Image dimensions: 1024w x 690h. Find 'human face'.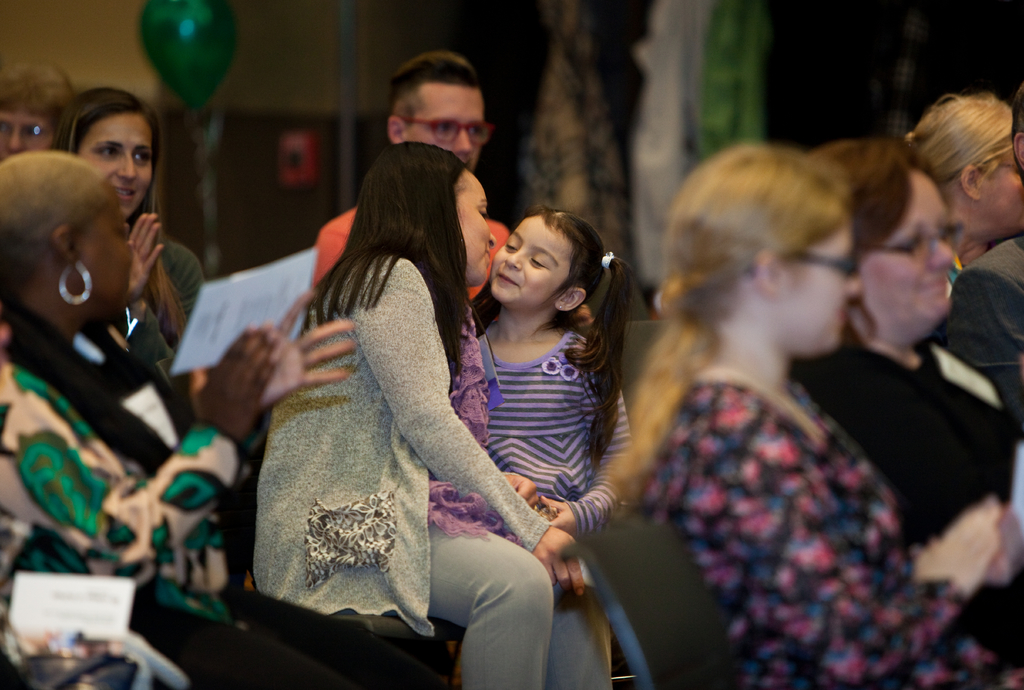
pyautogui.locateOnScreen(0, 100, 52, 162).
